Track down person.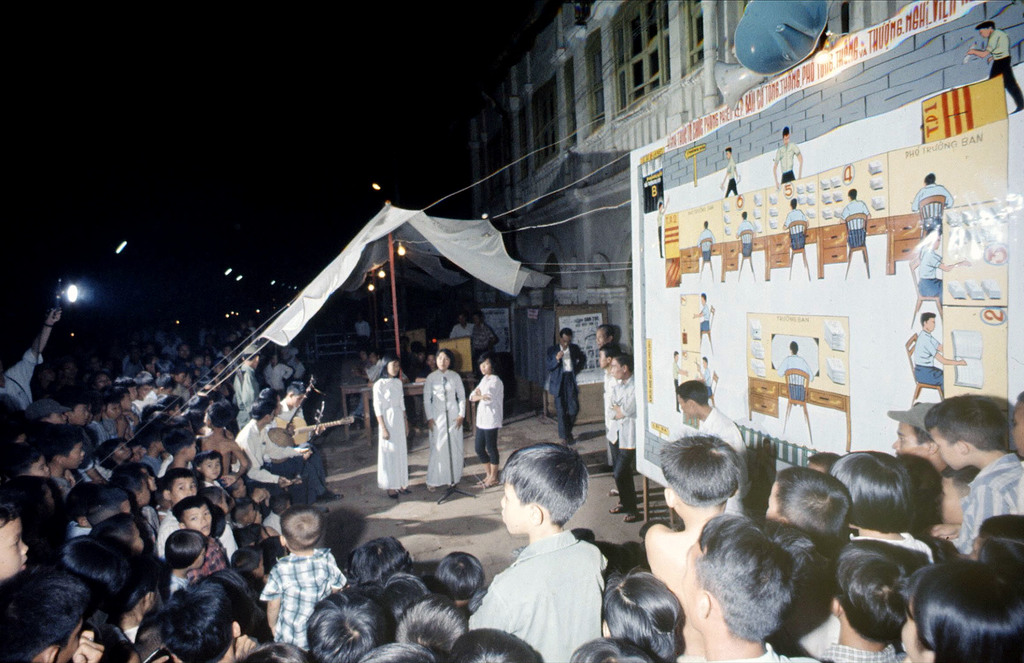
Tracked to (x1=840, y1=190, x2=875, y2=245).
